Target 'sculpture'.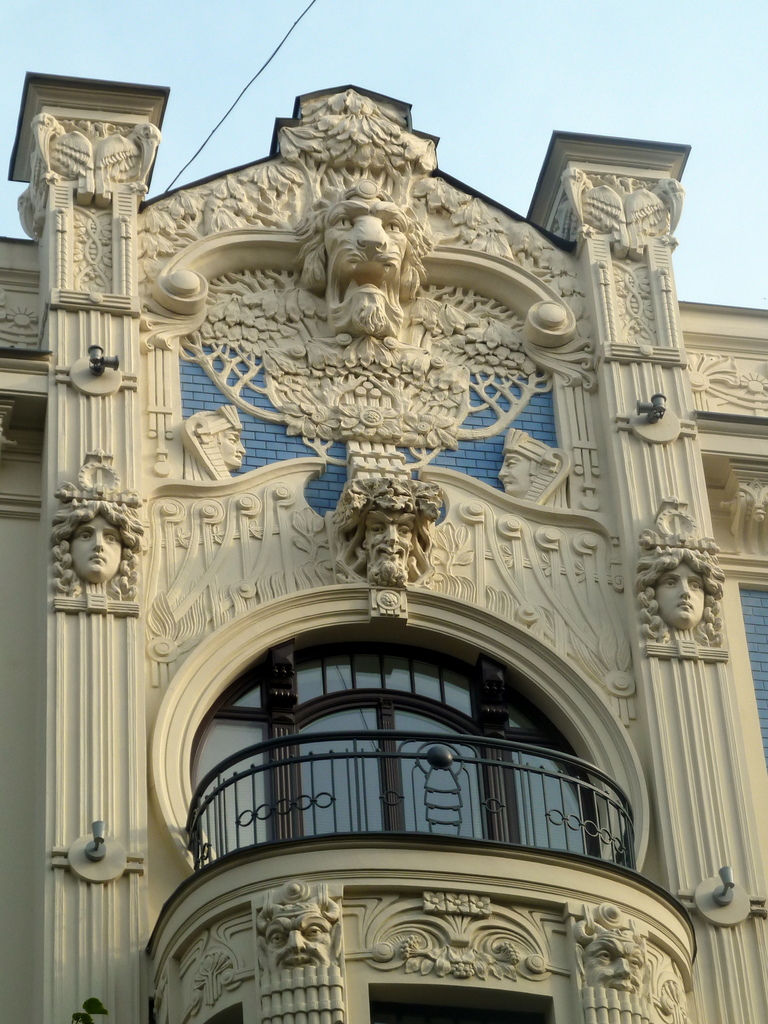
Target region: 639:500:716:648.
